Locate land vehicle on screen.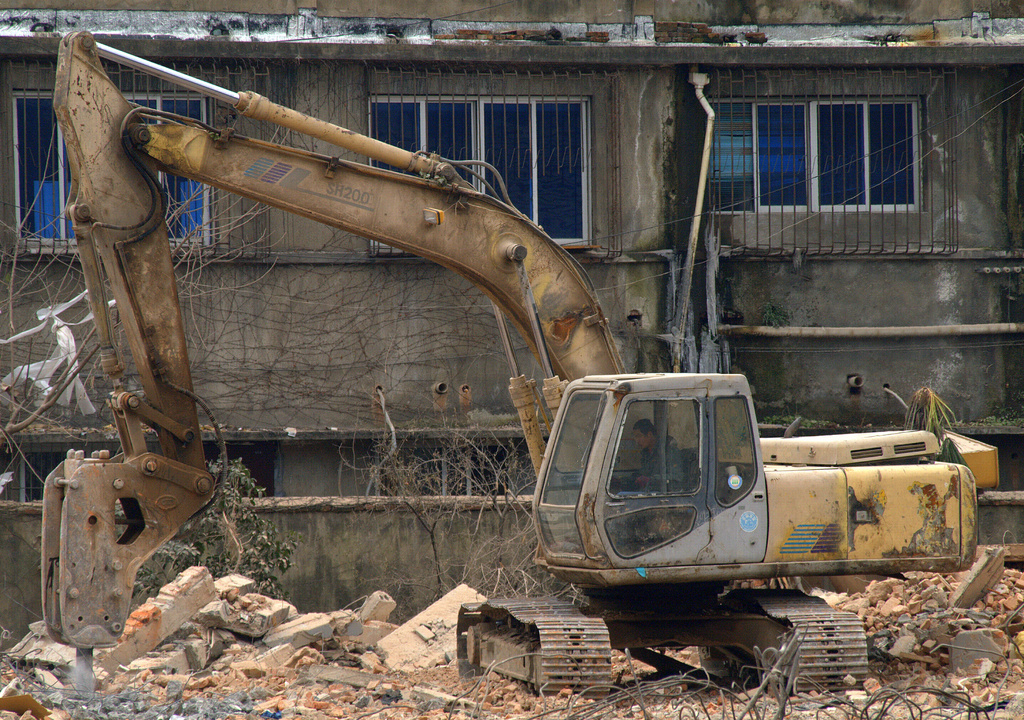
On screen at detection(40, 29, 998, 698).
